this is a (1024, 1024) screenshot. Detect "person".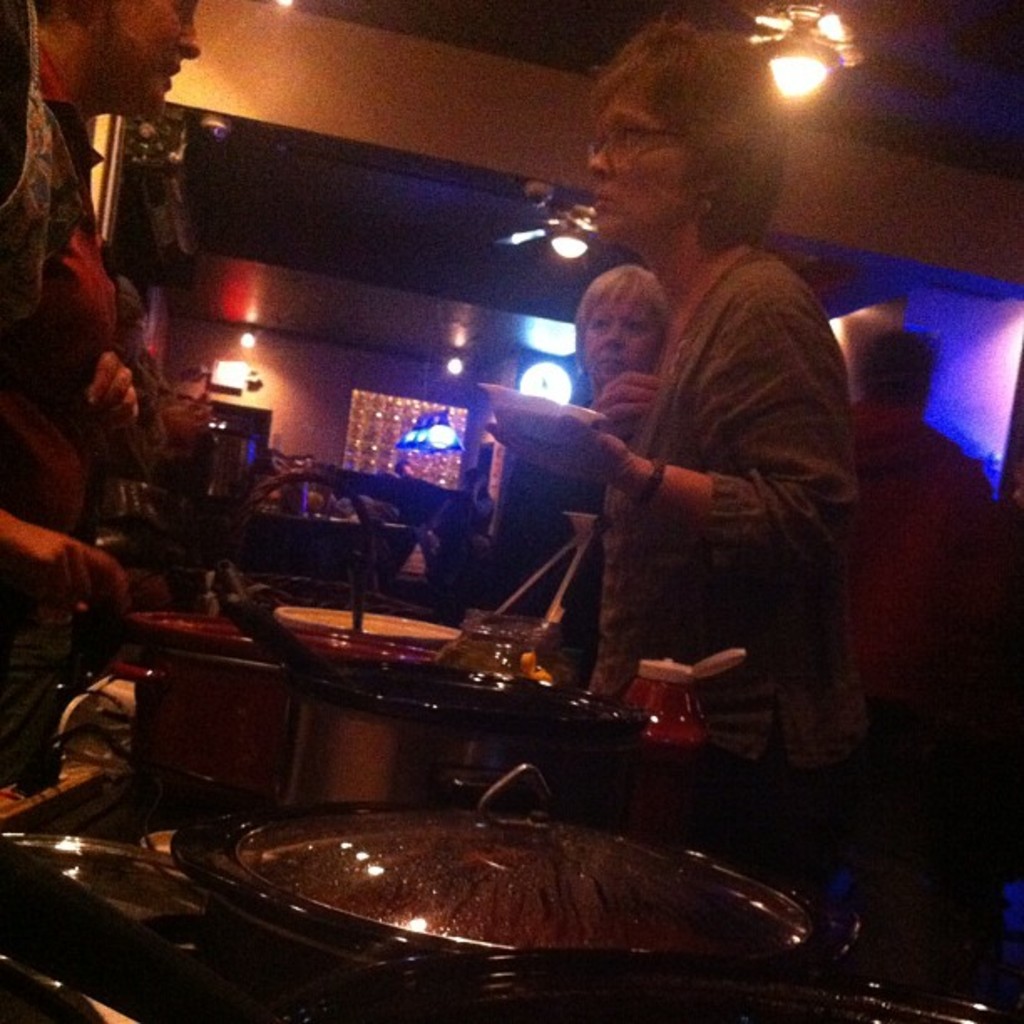
[left=845, top=301, right=1022, bottom=750].
